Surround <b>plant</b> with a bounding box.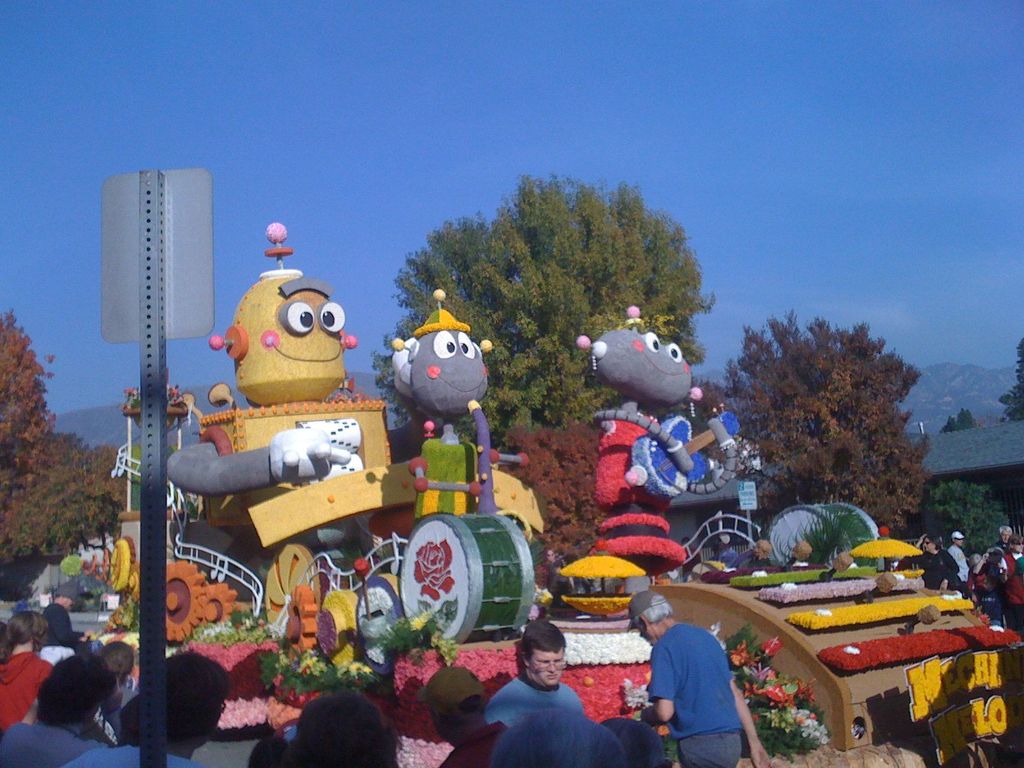
714/622/820/755.
